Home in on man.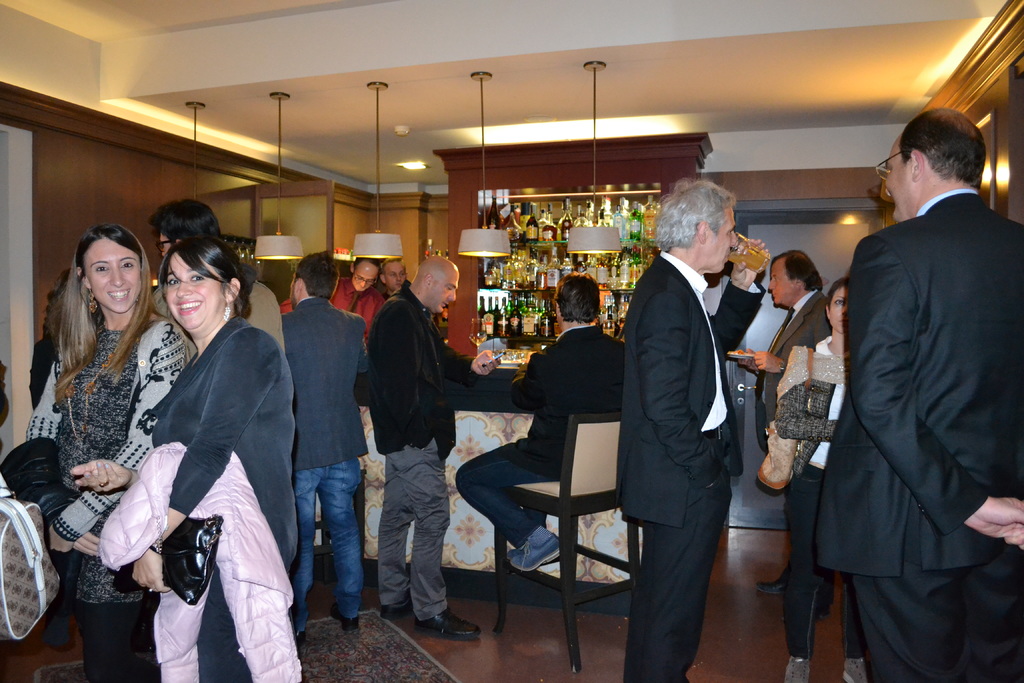
Homed in at box=[145, 188, 309, 372].
